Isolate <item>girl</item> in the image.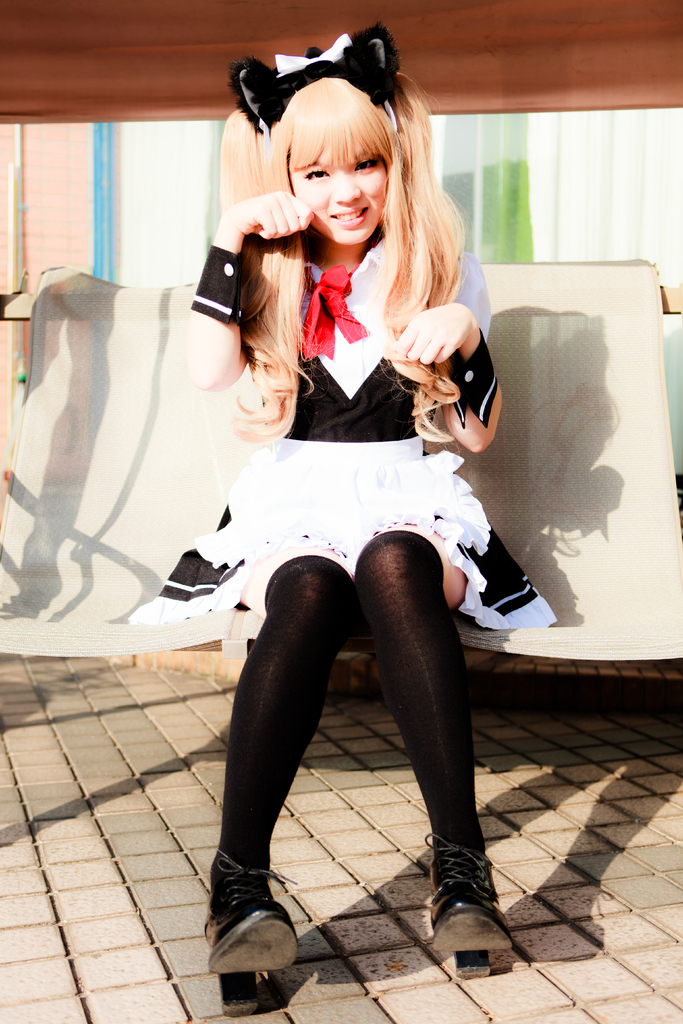
Isolated region: Rect(119, 26, 557, 1014).
